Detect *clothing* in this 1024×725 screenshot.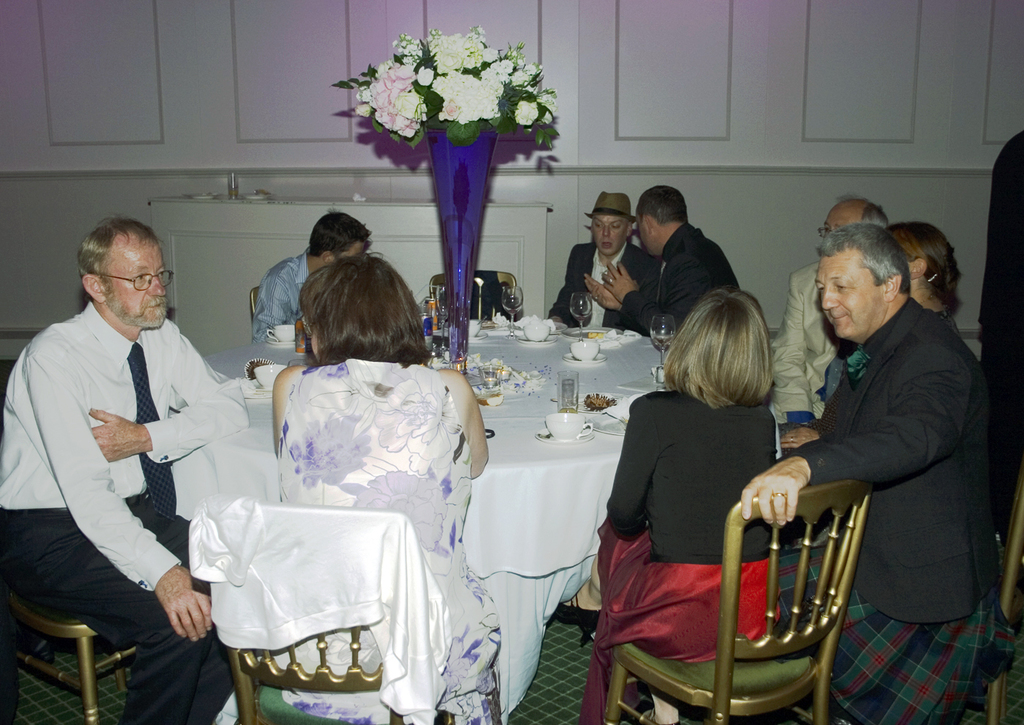
Detection: 597/391/804/562.
